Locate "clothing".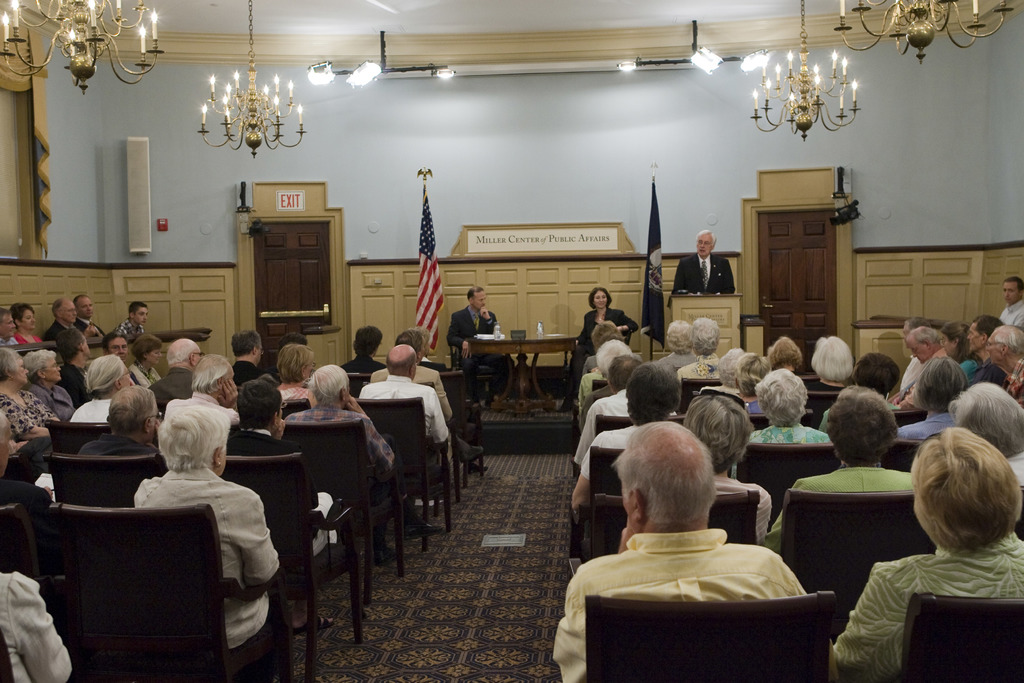
Bounding box: crop(577, 519, 840, 658).
